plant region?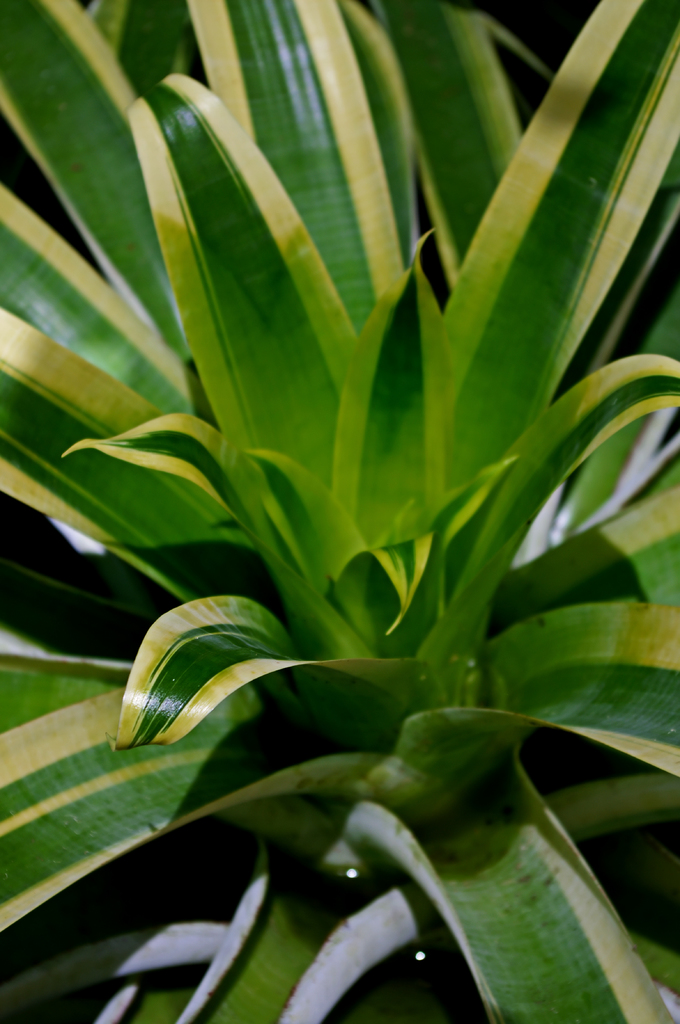
<region>12, 0, 679, 1012</region>
